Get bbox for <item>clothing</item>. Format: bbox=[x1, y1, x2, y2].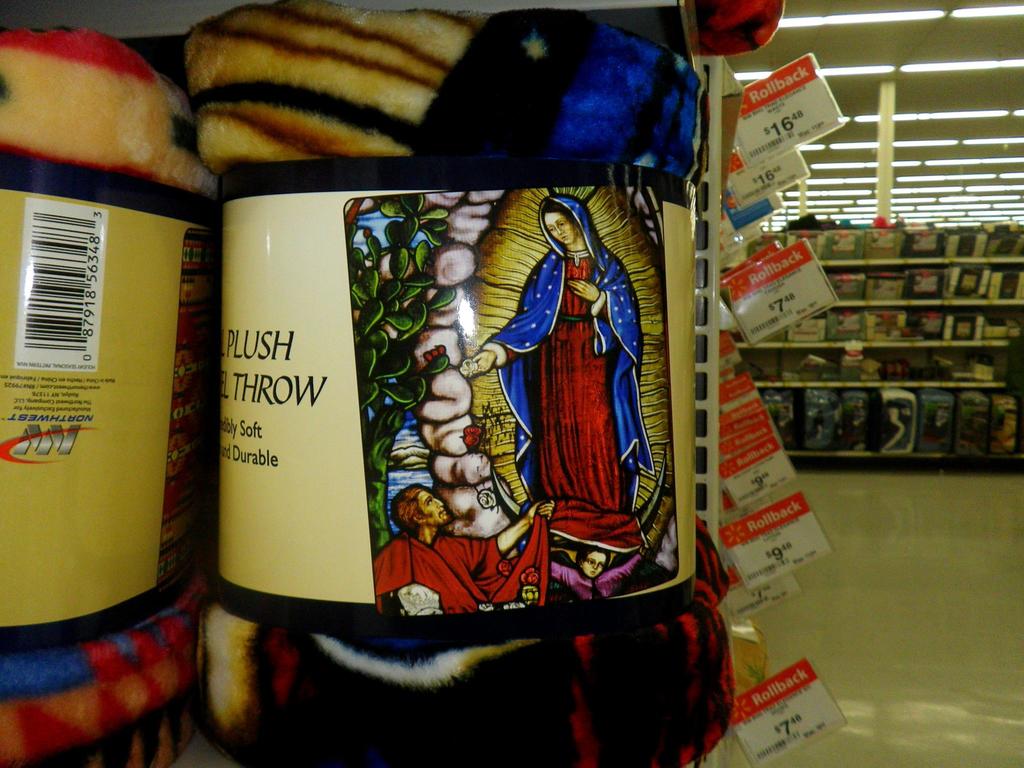
bbox=[375, 506, 546, 610].
